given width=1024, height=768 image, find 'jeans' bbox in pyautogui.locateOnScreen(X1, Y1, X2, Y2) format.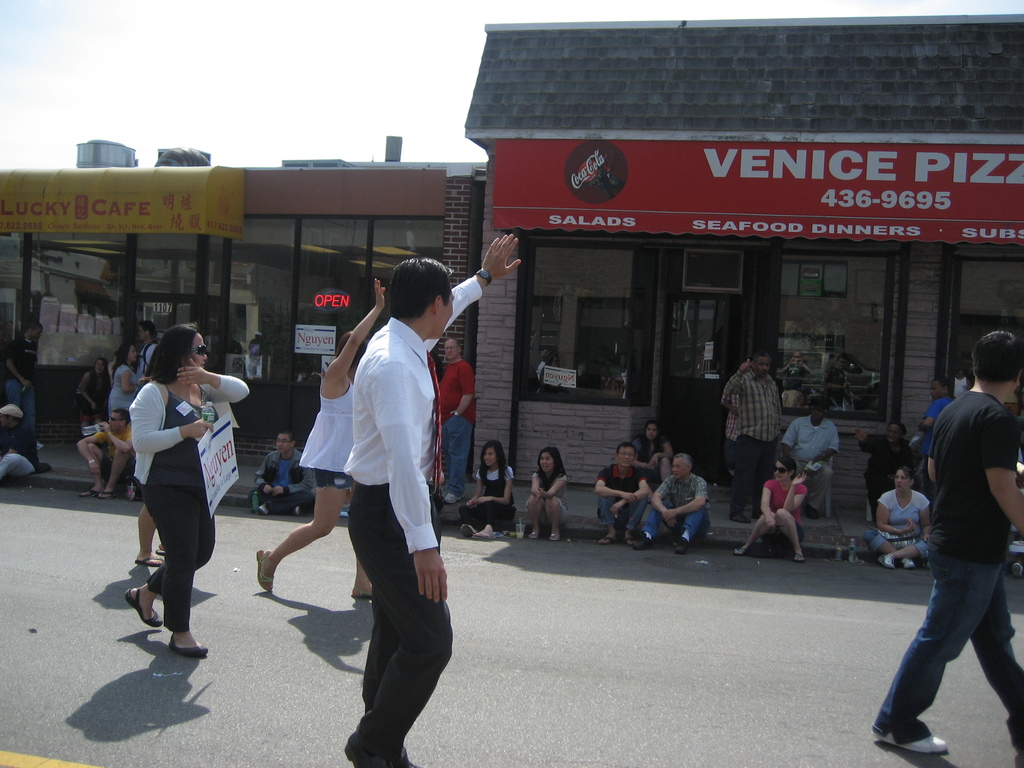
pyautogui.locateOnScreen(886, 542, 1011, 756).
